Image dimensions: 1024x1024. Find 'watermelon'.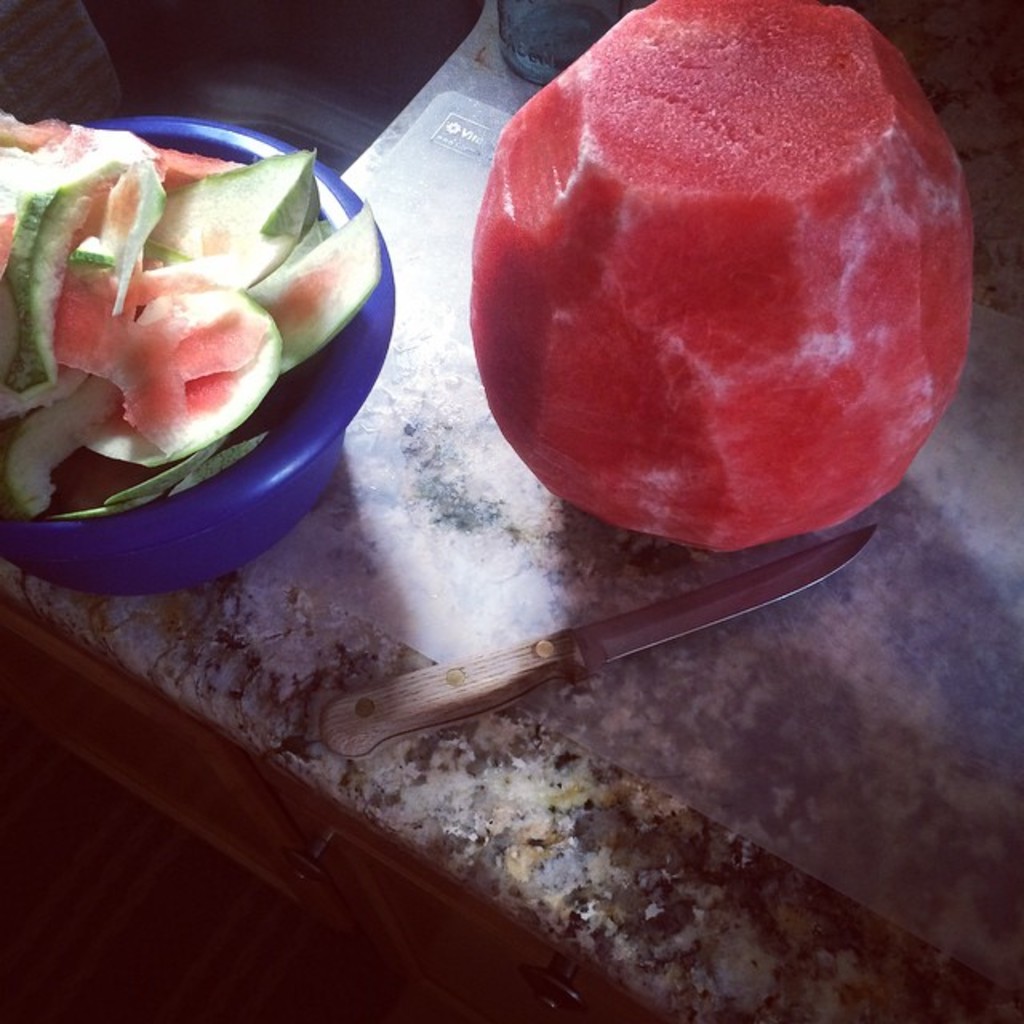
(469, 2, 978, 557).
